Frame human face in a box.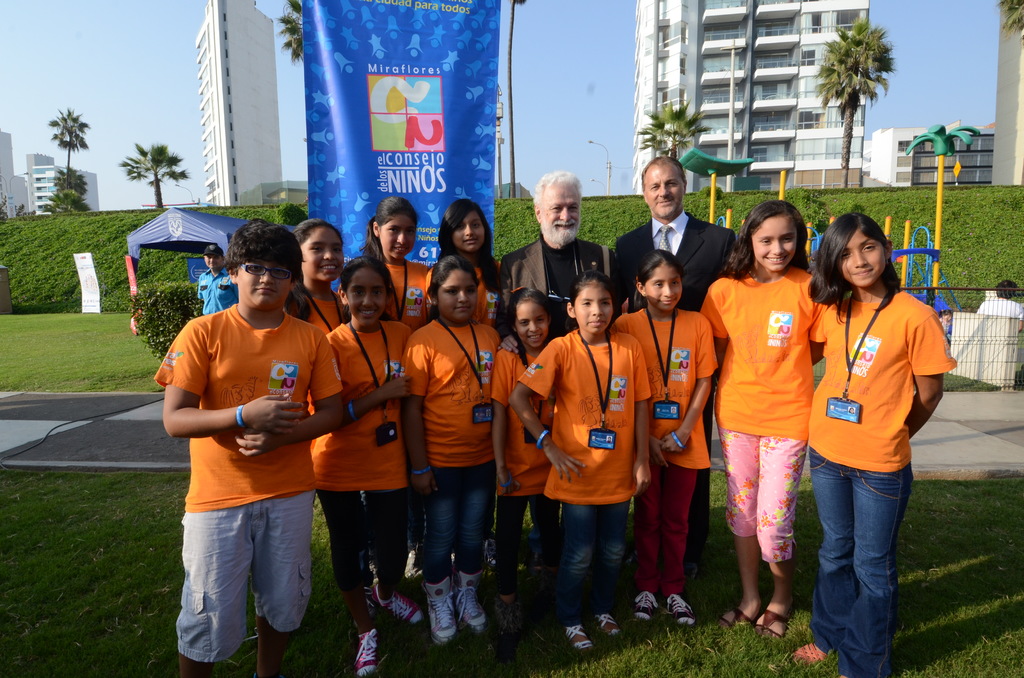
select_region(750, 214, 795, 270).
